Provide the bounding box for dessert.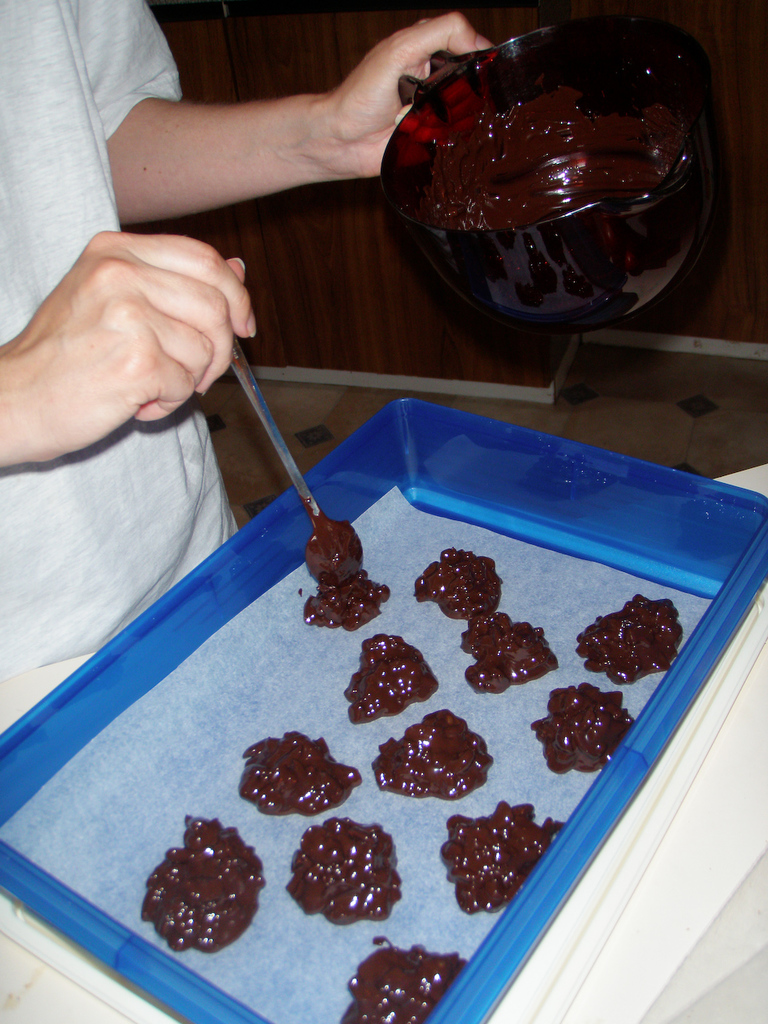
304 574 387 634.
